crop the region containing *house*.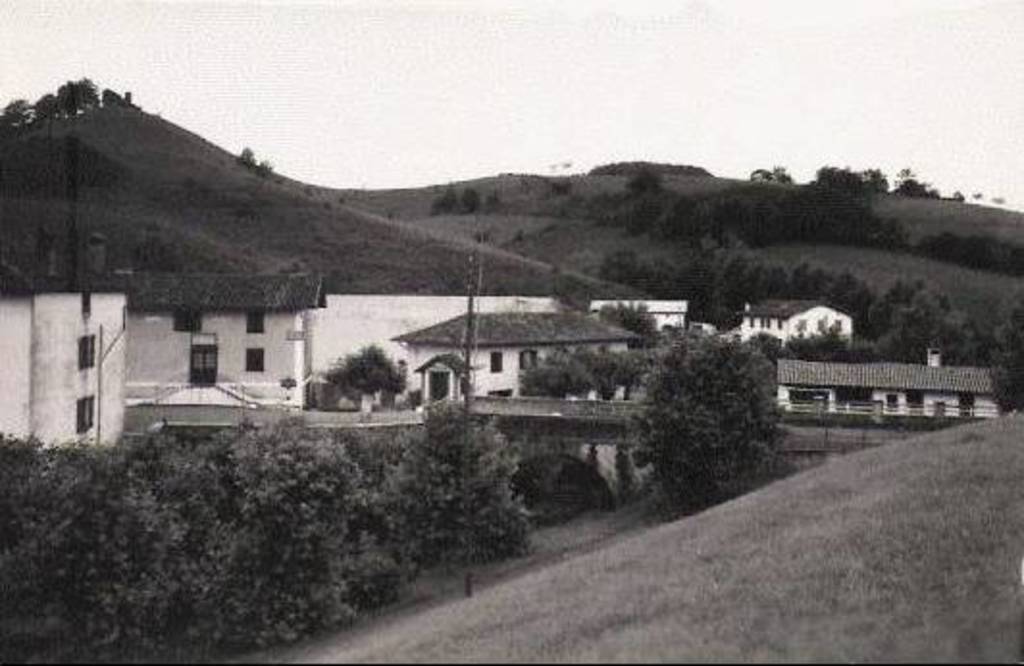
Crop region: detection(733, 287, 864, 346).
